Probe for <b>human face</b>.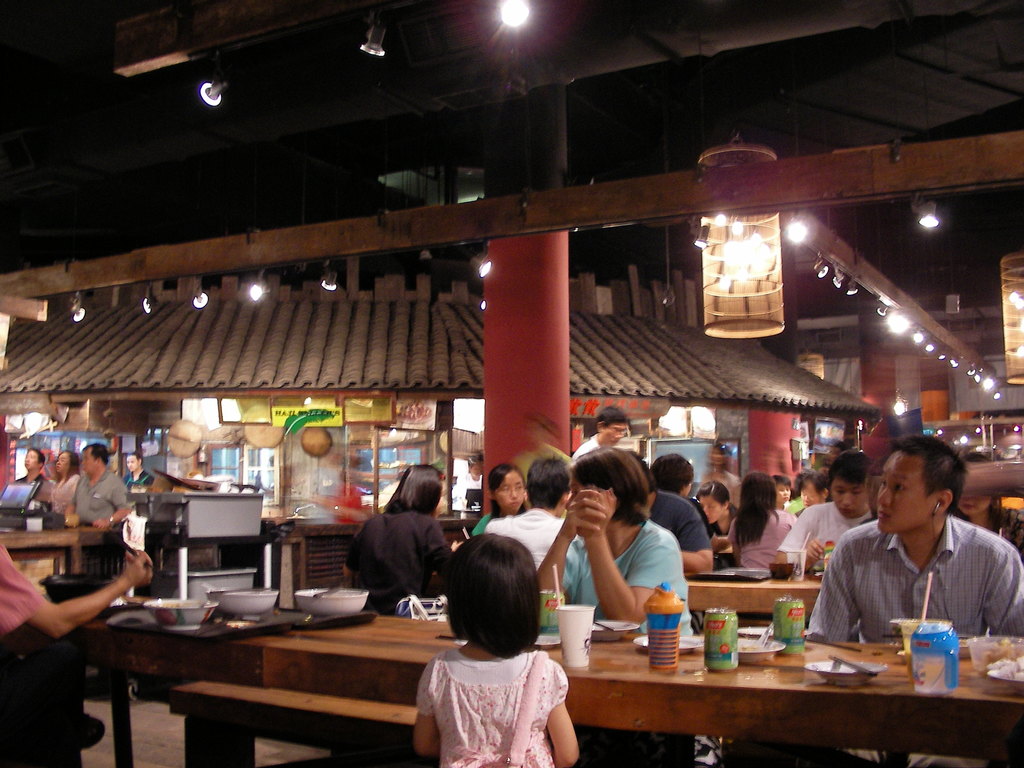
Probe result: [828,472,870,519].
